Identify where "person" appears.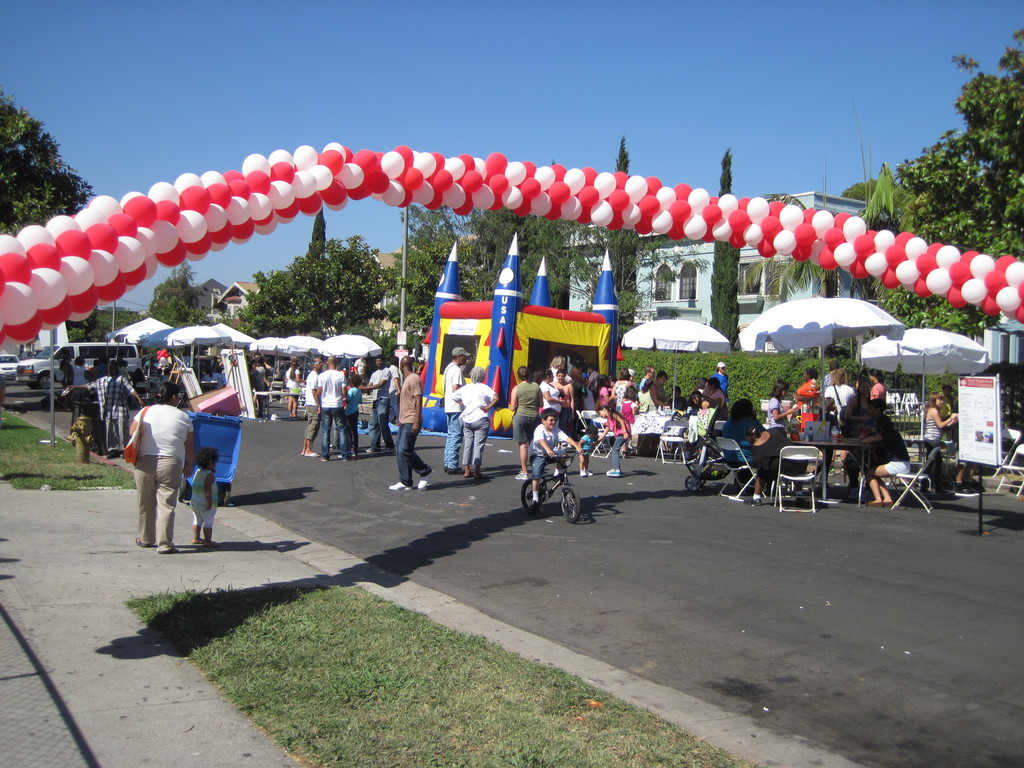
Appears at 858 411 910 508.
